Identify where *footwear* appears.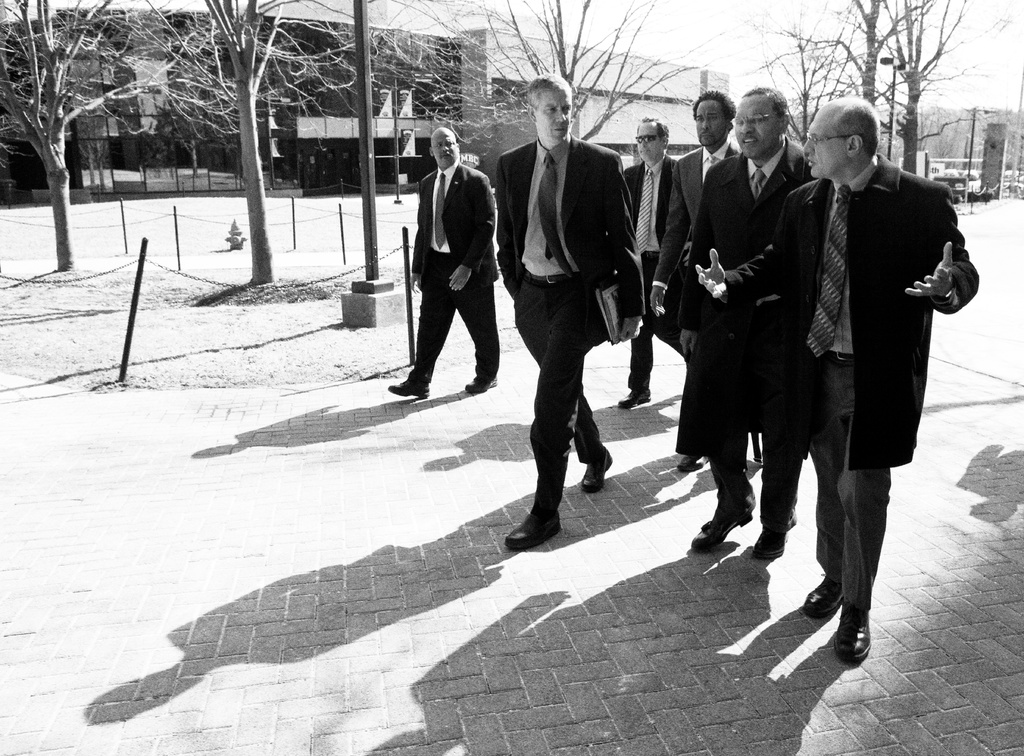
Appears at {"left": 834, "top": 603, "right": 880, "bottom": 661}.
